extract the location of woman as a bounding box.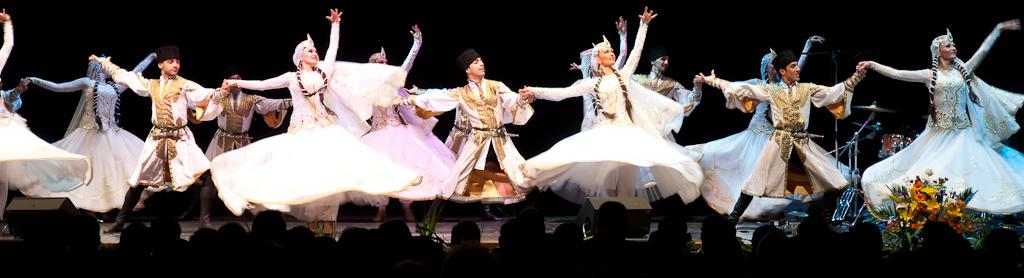
<bbox>567, 15, 683, 197</bbox>.
